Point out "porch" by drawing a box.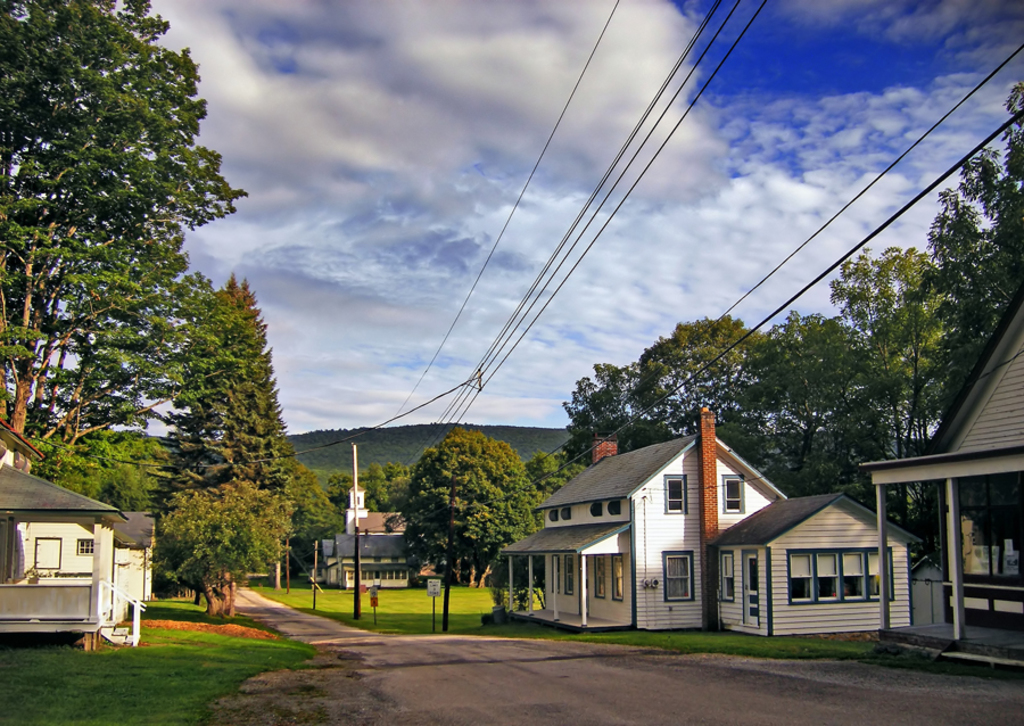
0, 568, 97, 624.
